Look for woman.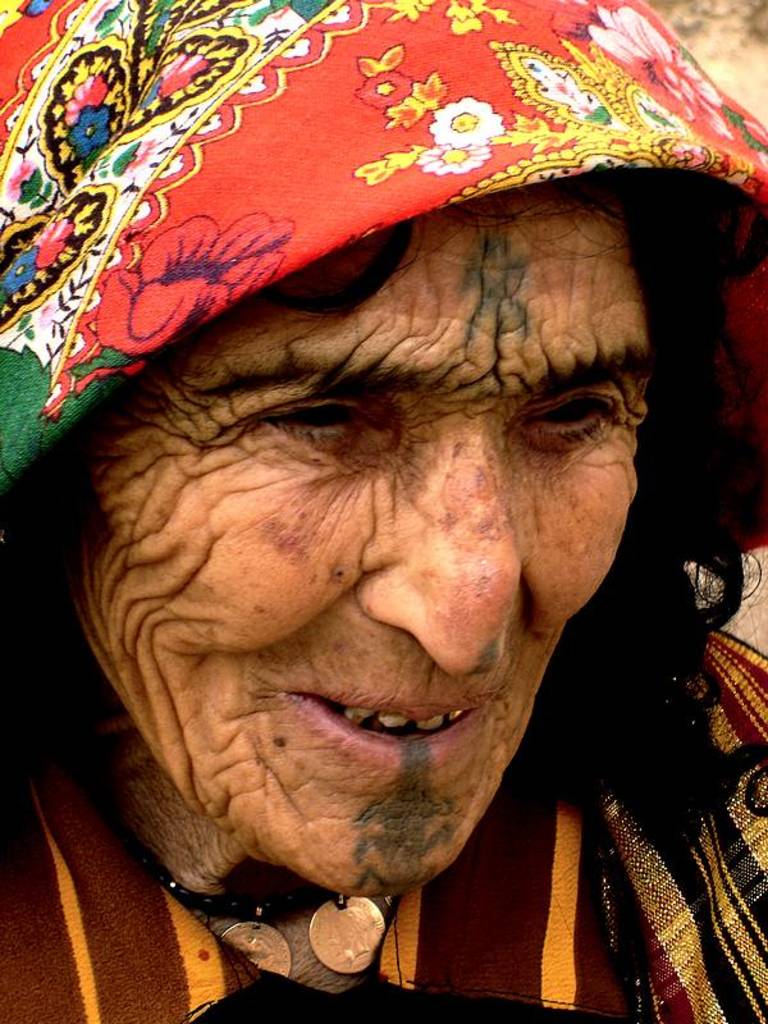
Found: rect(12, 10, 767, 968).
